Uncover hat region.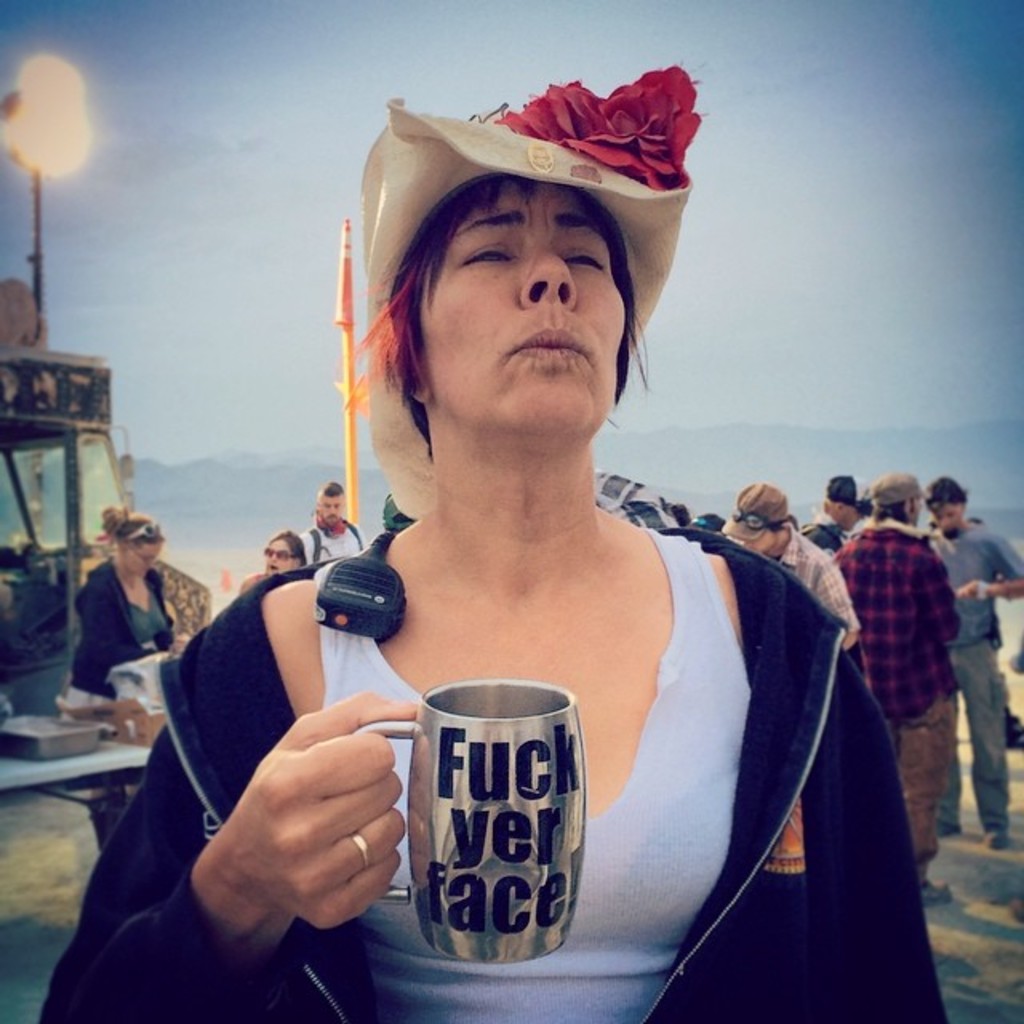
Uncovered: {"x1": 875, "y1": 470, "x2": 934, "y2": 507}.
